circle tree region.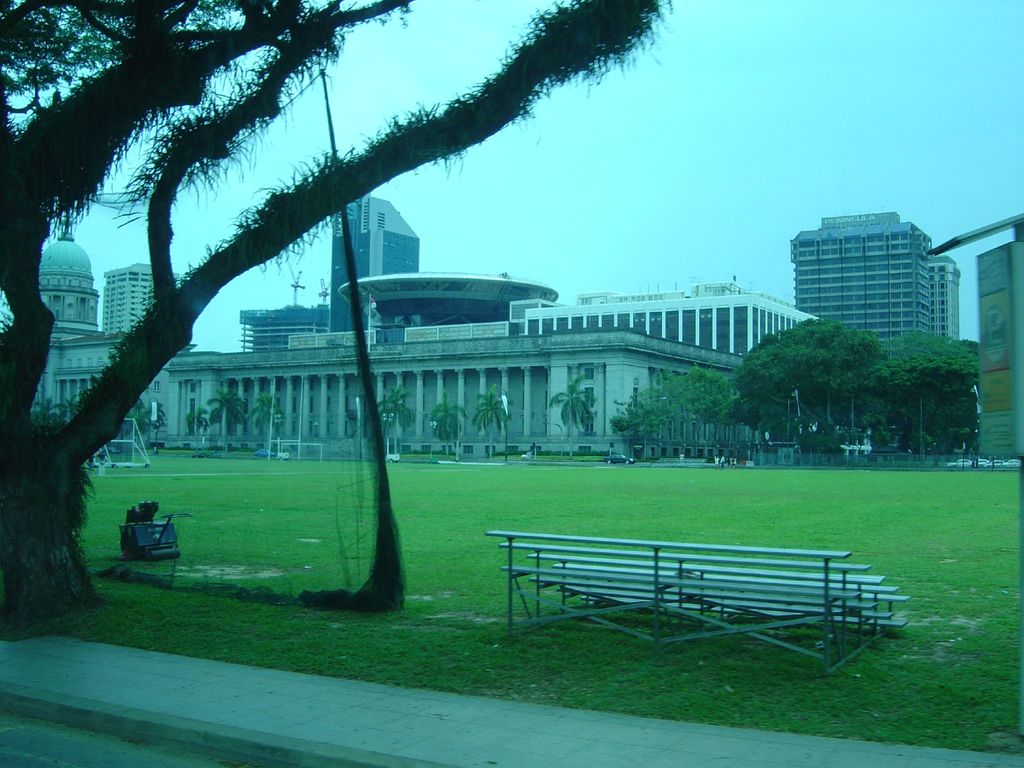
Region: (x1=253, y1=388, x2=282, y2=440).
